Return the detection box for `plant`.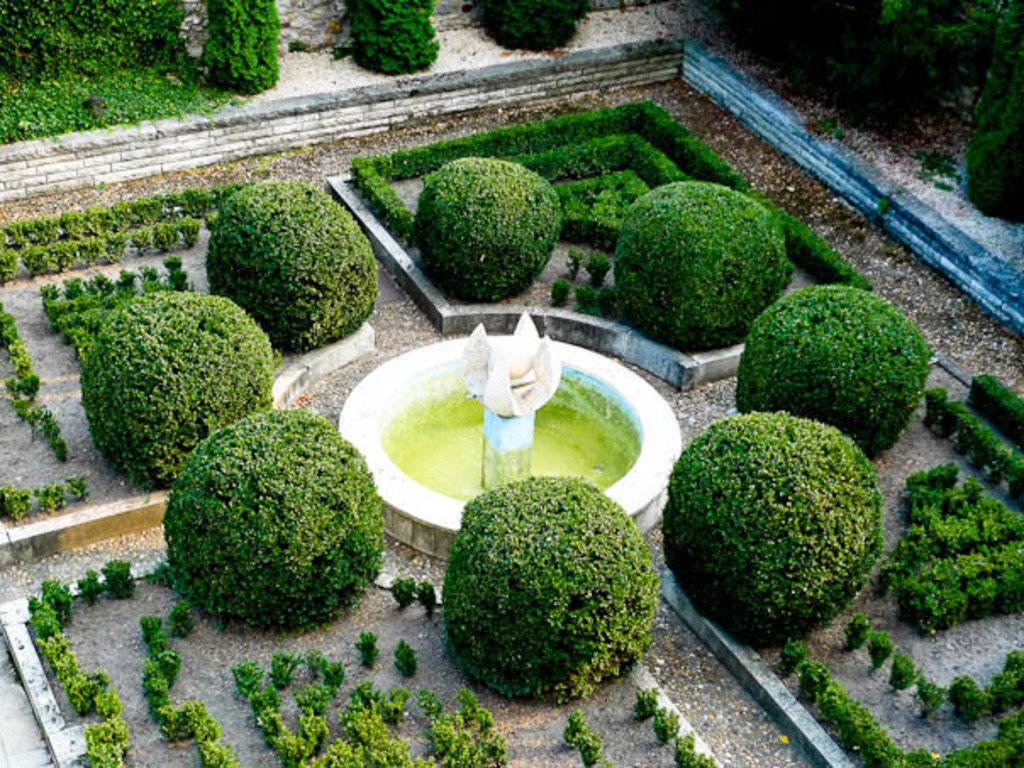
bbox(75, 292, 273, 507).
